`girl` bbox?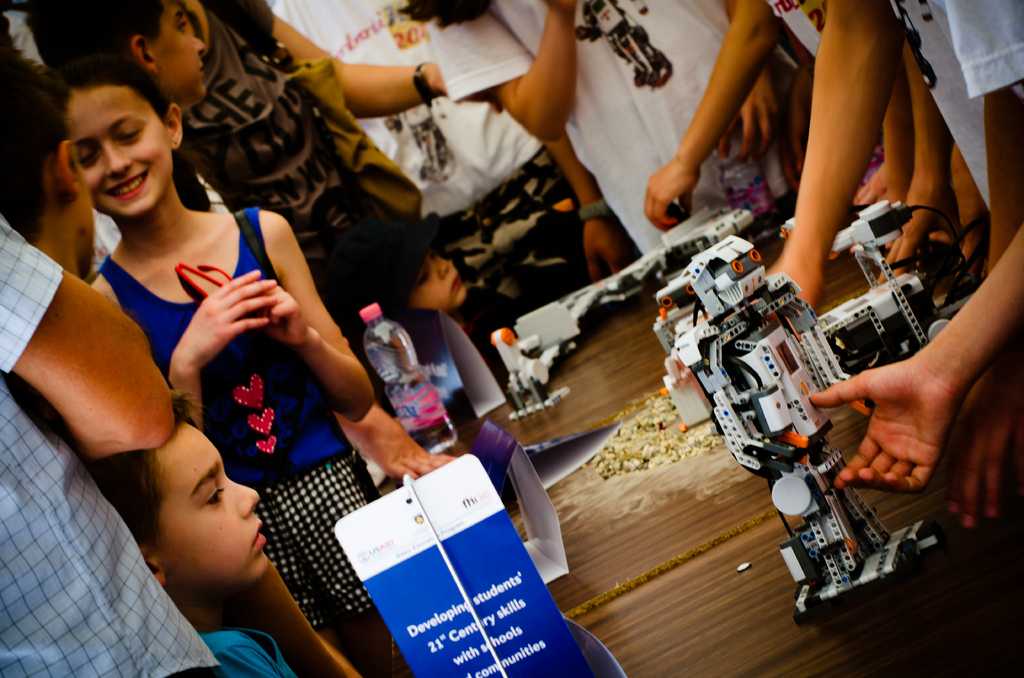
(69,60,390,661)
